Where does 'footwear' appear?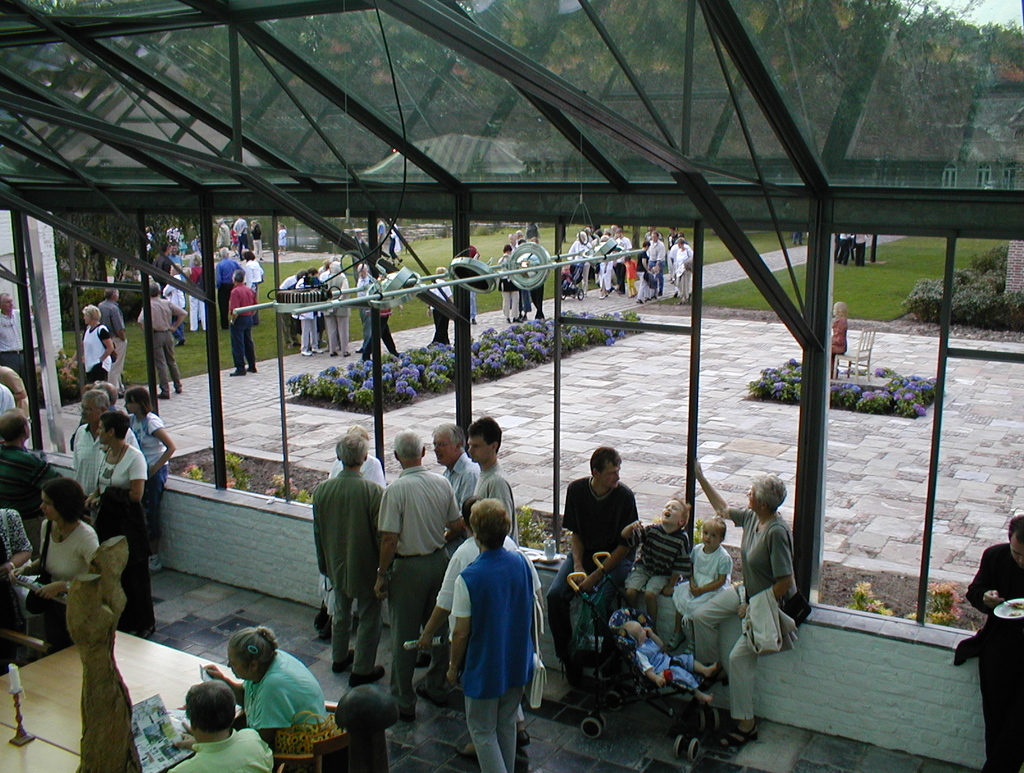
Appears at locate(247, 363, 257, 372).
